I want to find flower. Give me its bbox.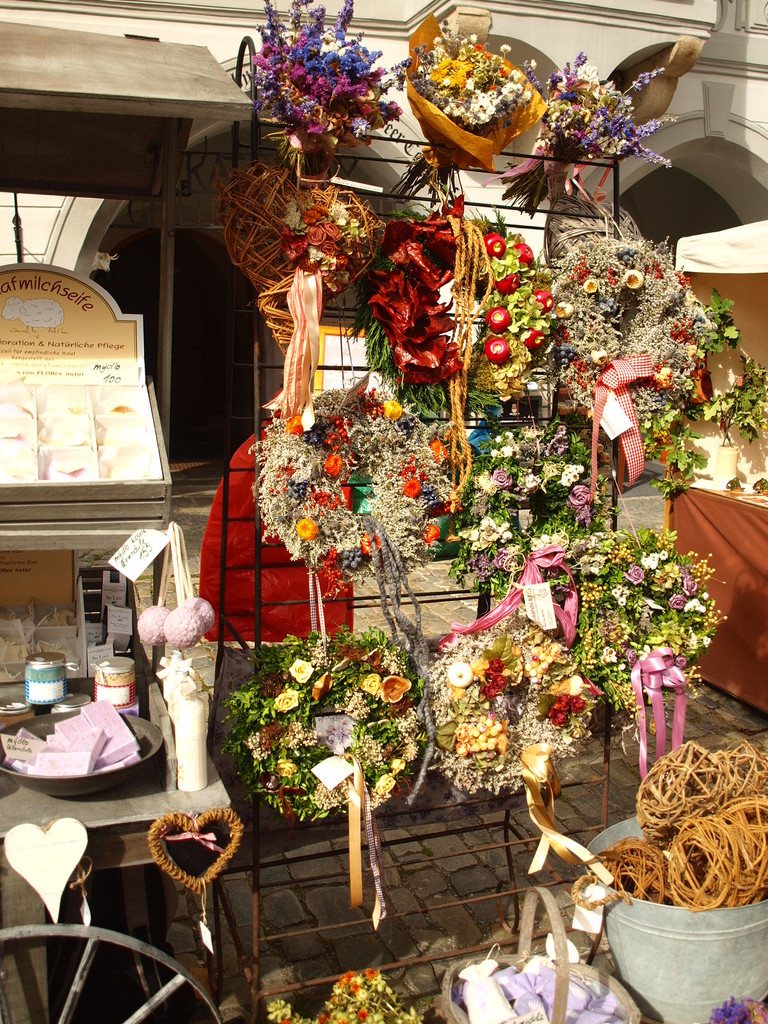
383,678,410,707.
